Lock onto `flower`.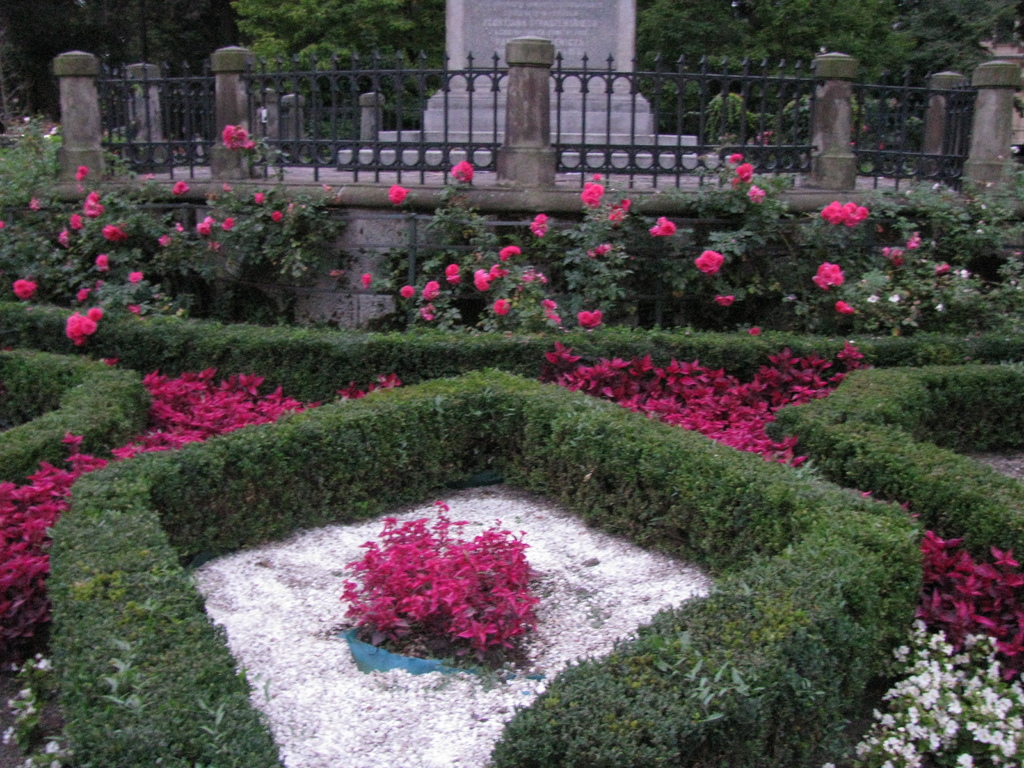
Locked: box=[714, 296, 734, 307].
